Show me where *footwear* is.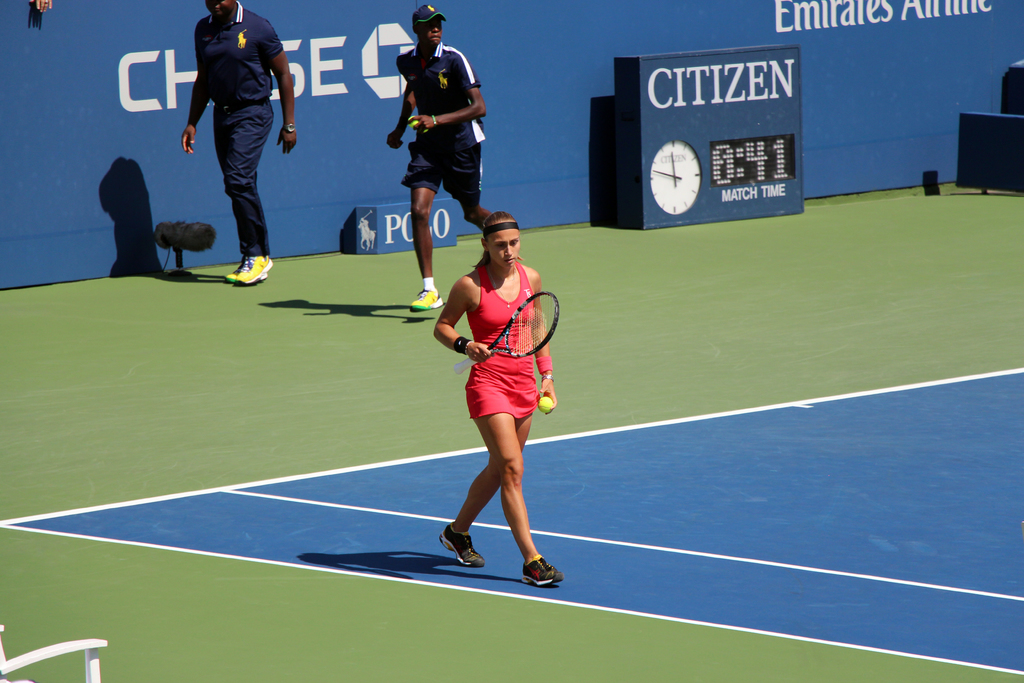
*footwear* is at (408,288,445,313).
